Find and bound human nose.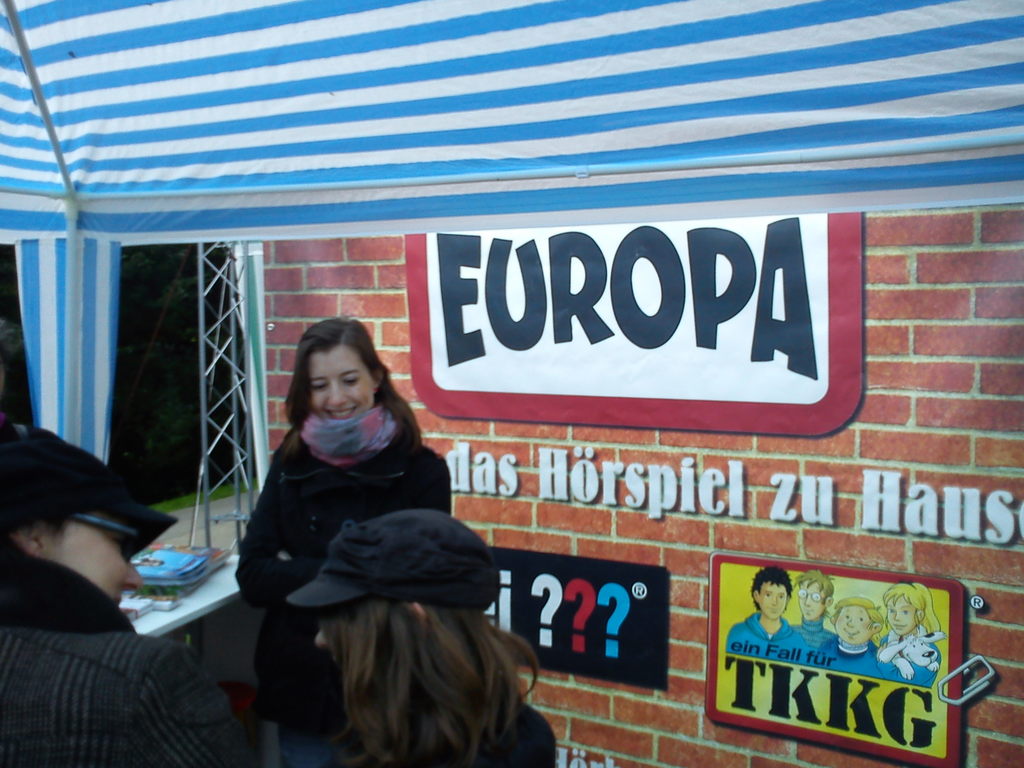
Bound: [x1=314, y1=635, x2=324, y2=648].
